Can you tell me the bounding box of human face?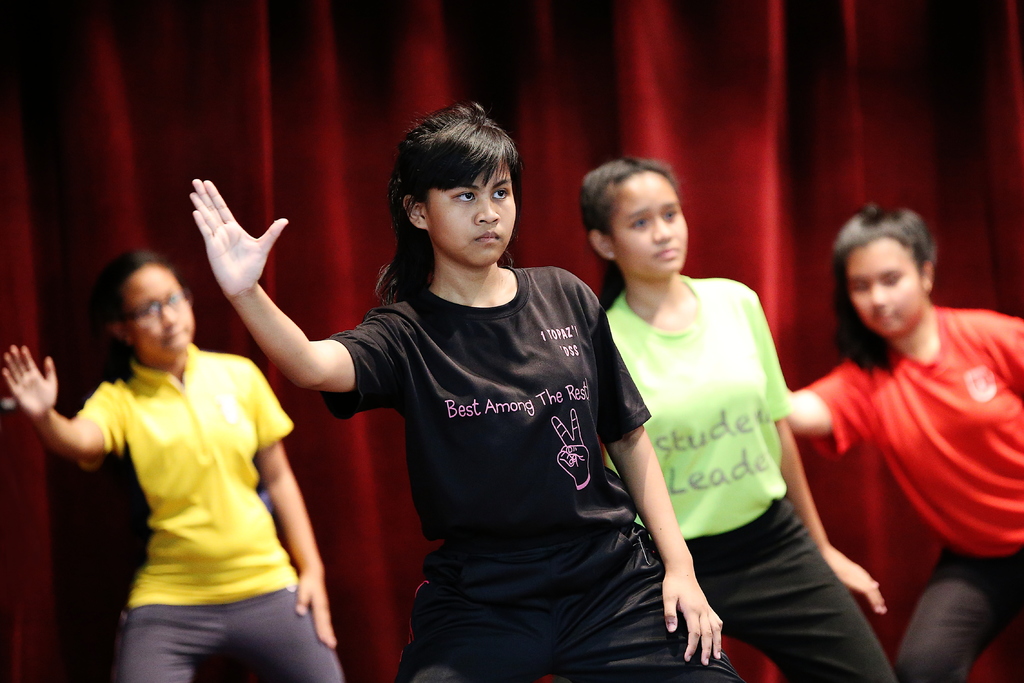
132, 265, 193, 356.
